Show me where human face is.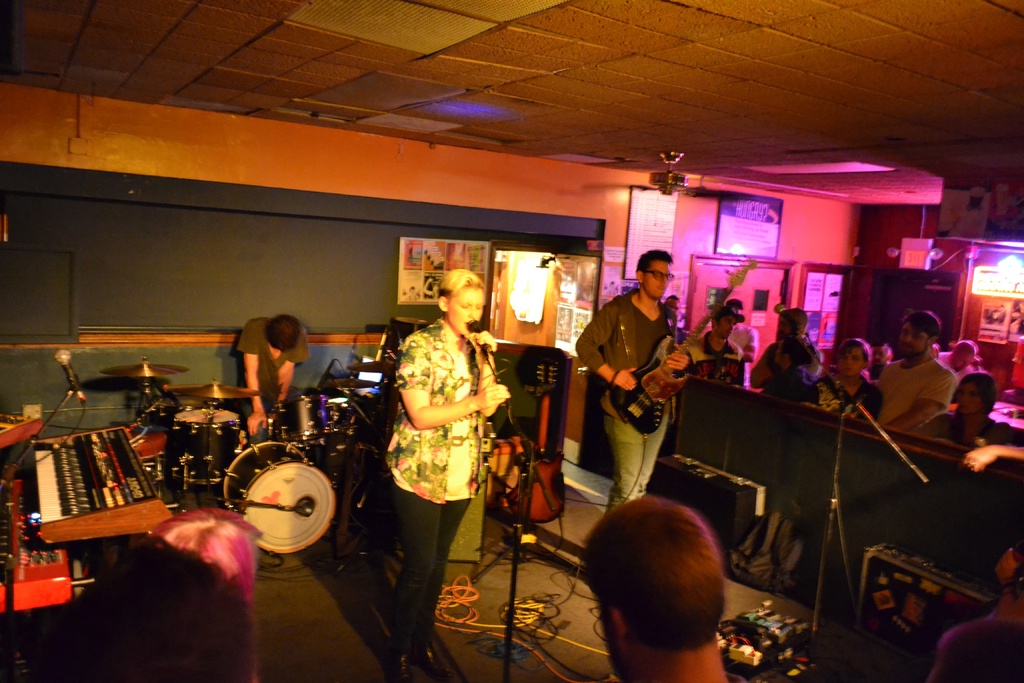
human face is at BBox(717, 315, 733, 339).
